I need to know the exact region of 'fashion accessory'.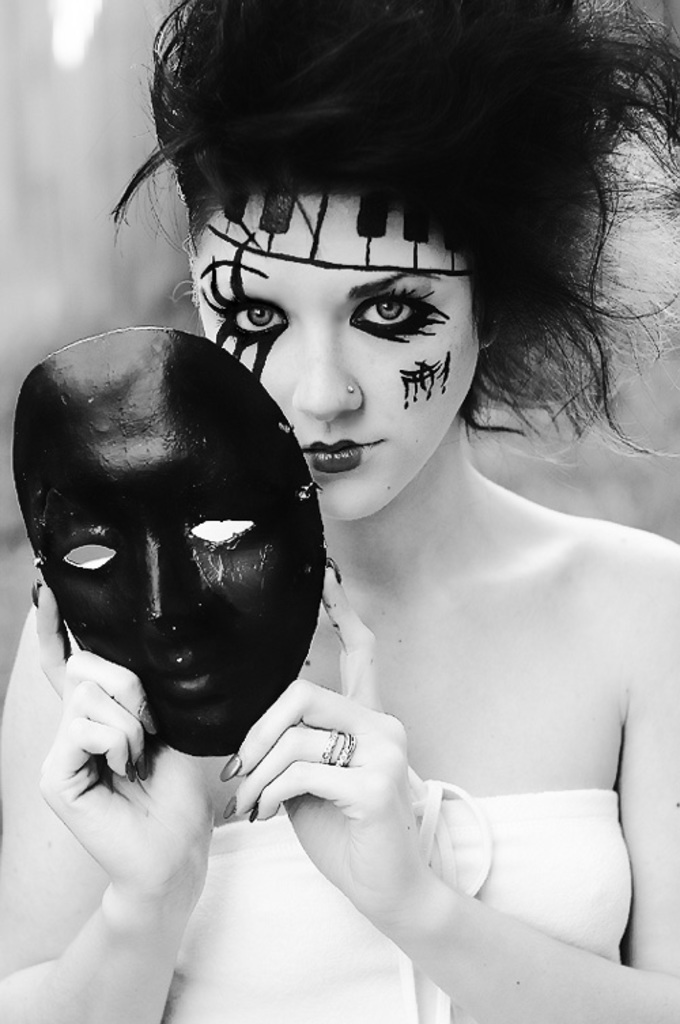
Region: bbox(30, 577, 41, 608).
